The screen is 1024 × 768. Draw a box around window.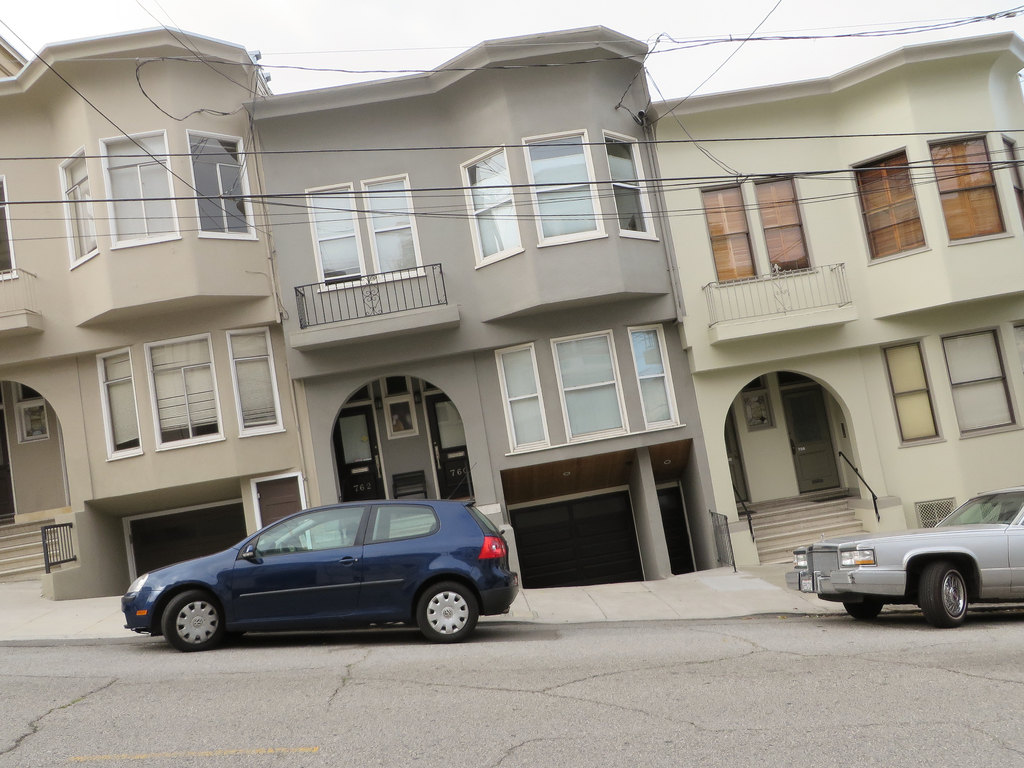
855, 143, 927, 262.
